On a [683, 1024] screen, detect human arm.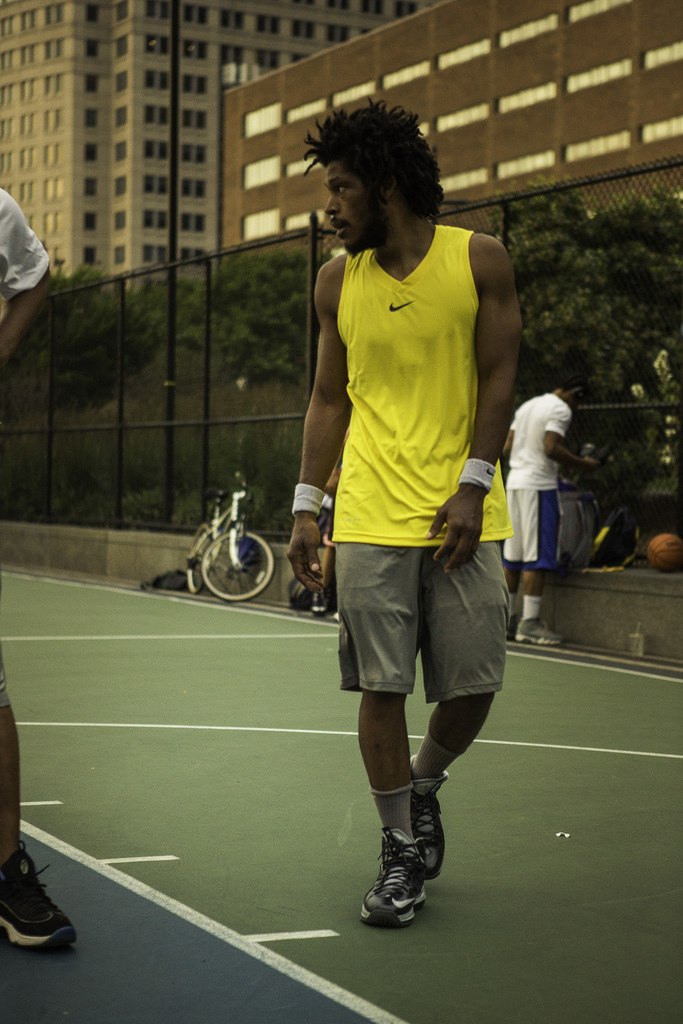
l=419, t=240, r=519, b=564.
